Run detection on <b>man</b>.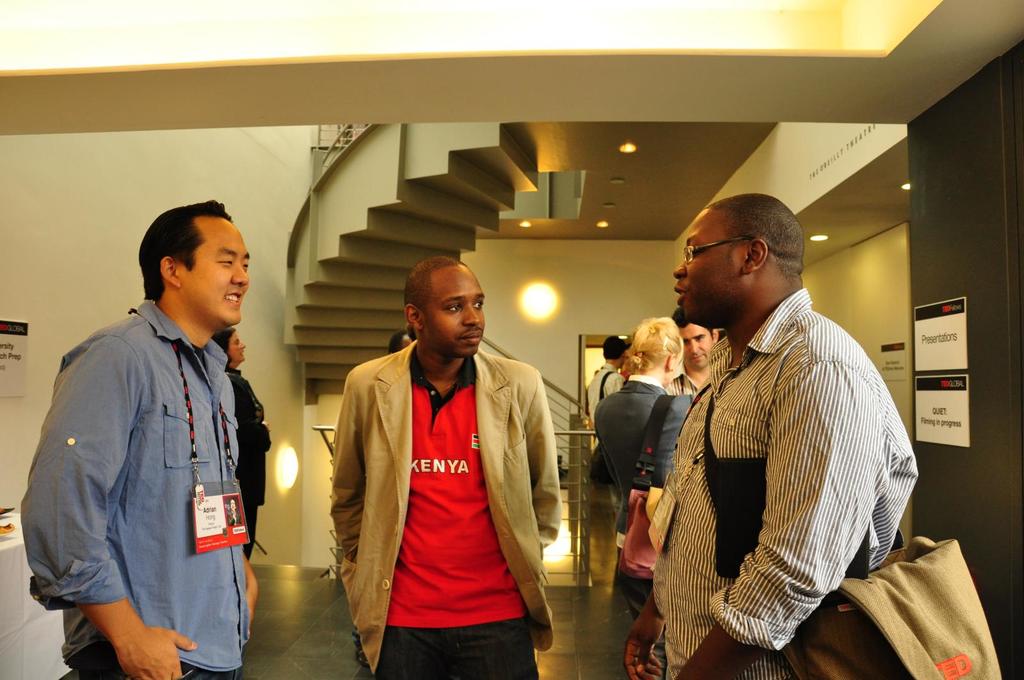
Result: 670 310 720 399.
